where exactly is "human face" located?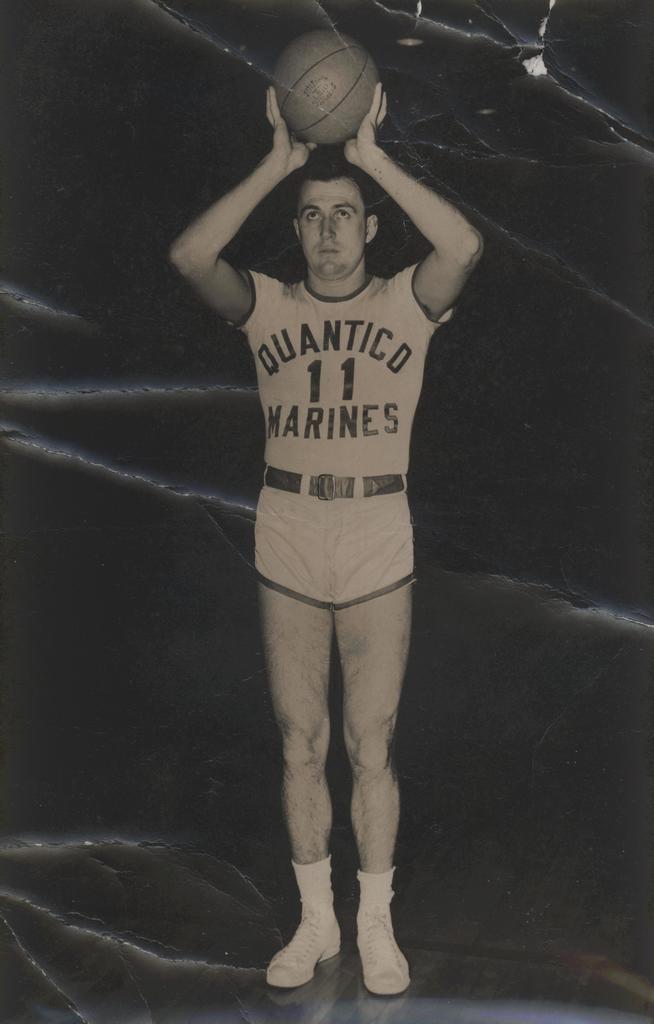
Its bounding box is <box>300,182,365,278</box>.
